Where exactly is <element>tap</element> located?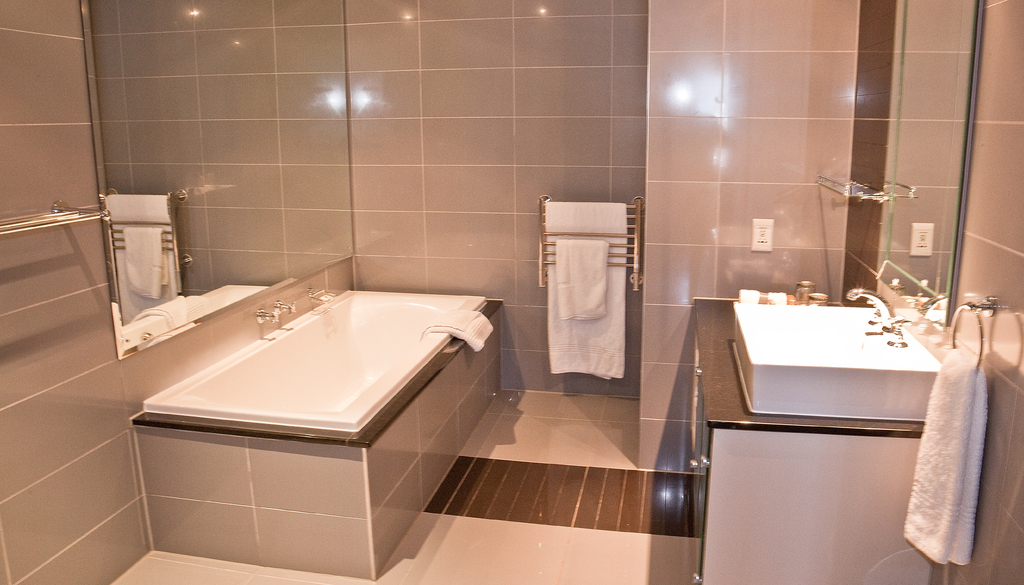
Its bounding box is (304, 285, 326, 314).
